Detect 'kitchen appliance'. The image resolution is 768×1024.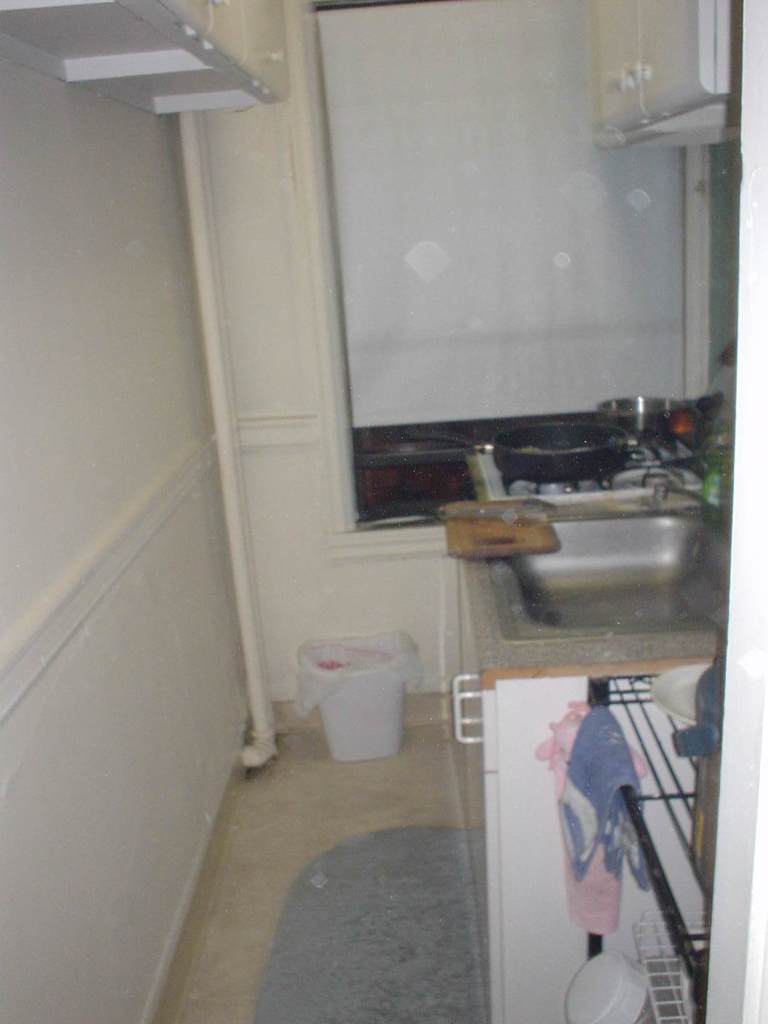
l=588, t=676, r=708, b=1009.
